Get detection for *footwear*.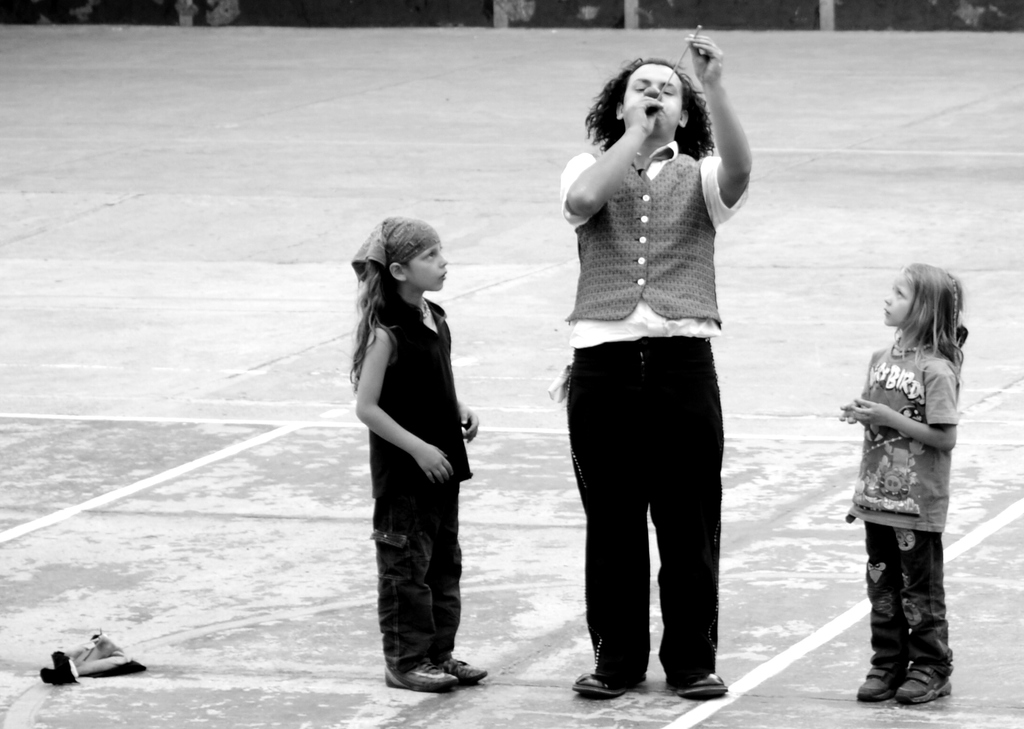
Detection: (564,669,643,701).
